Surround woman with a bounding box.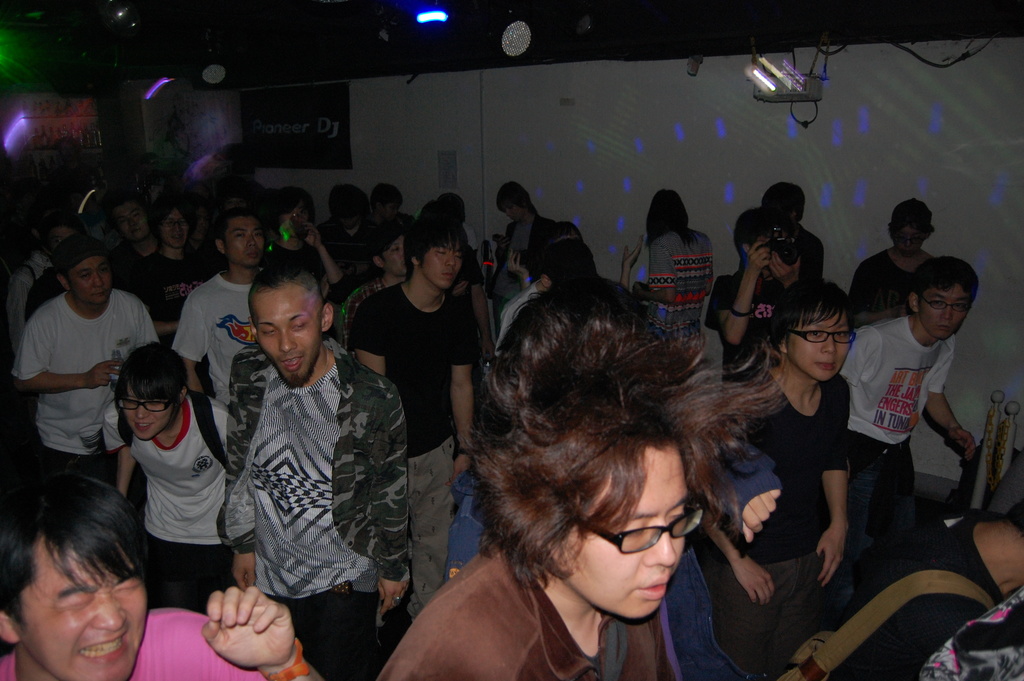
bbox(703, 276, 856, 680).
